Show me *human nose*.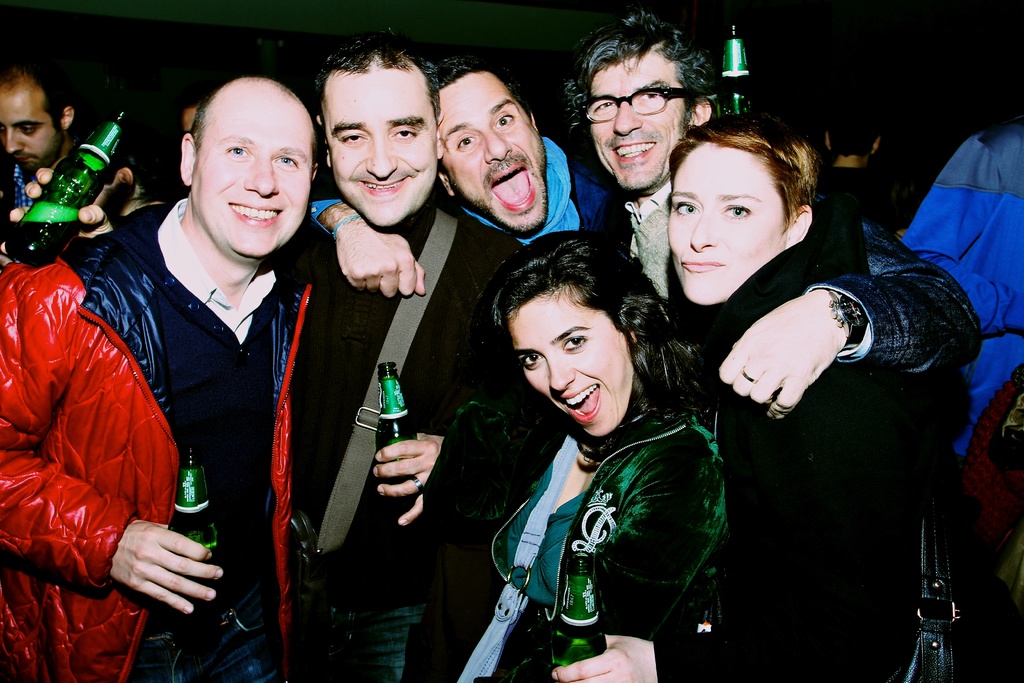
*human nose* is here: pyautogui.locateOnScreen(365, 135, 397, 177).
